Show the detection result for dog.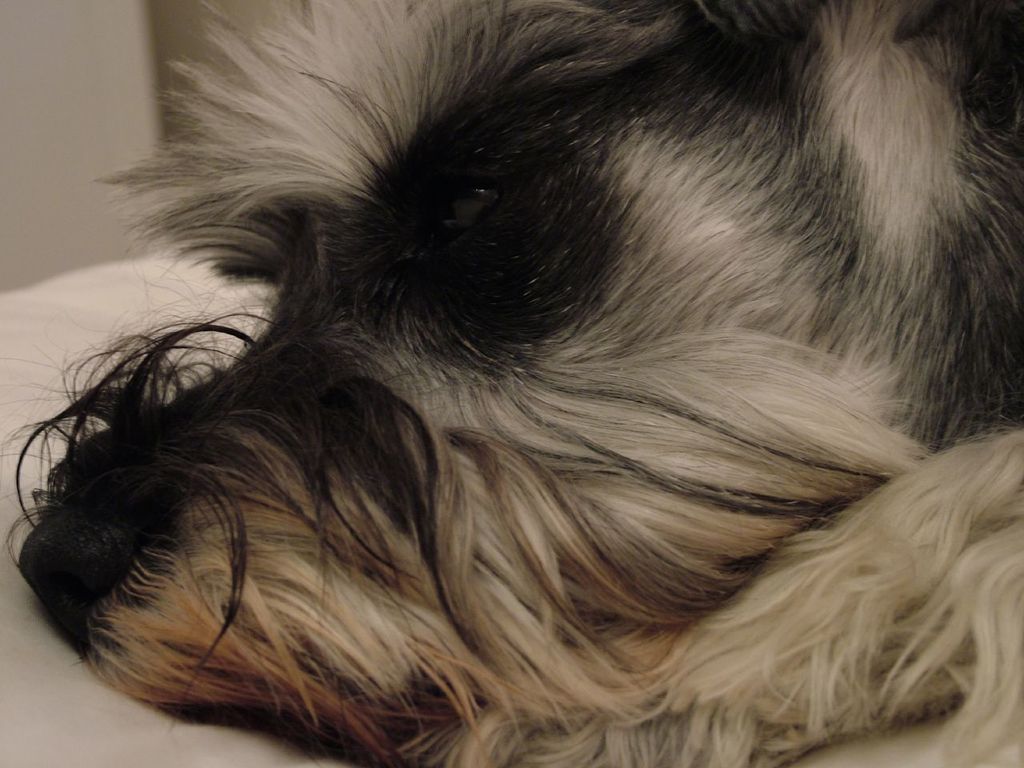
box=[1, 0, 1023, 767].
